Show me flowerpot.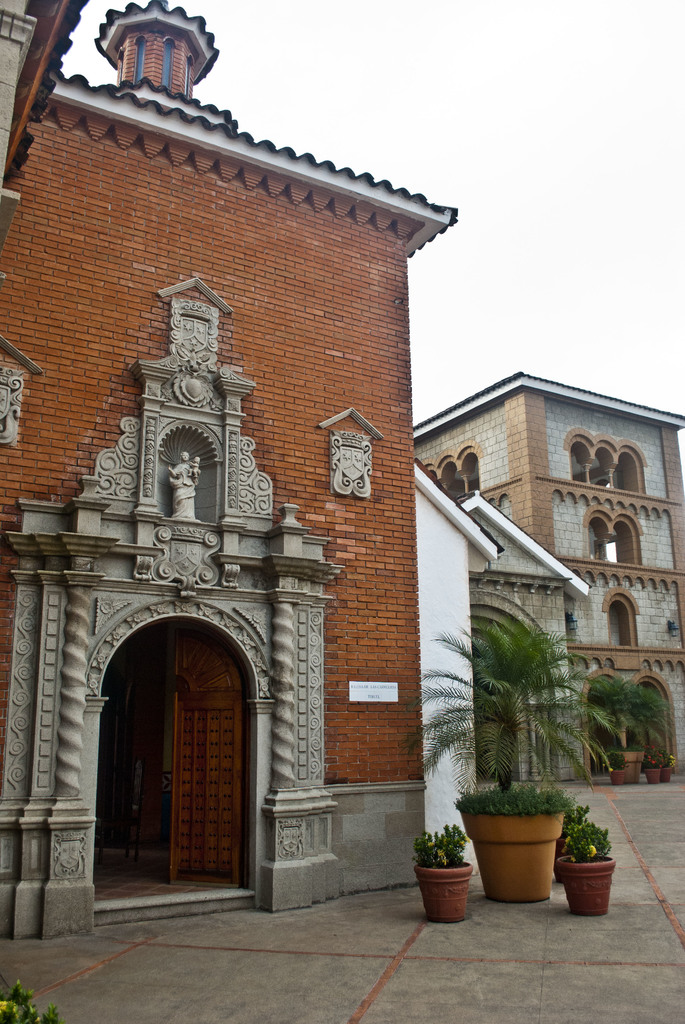
flowerpot is here: [x1=618, y1=749, x2=644, y2=781].
